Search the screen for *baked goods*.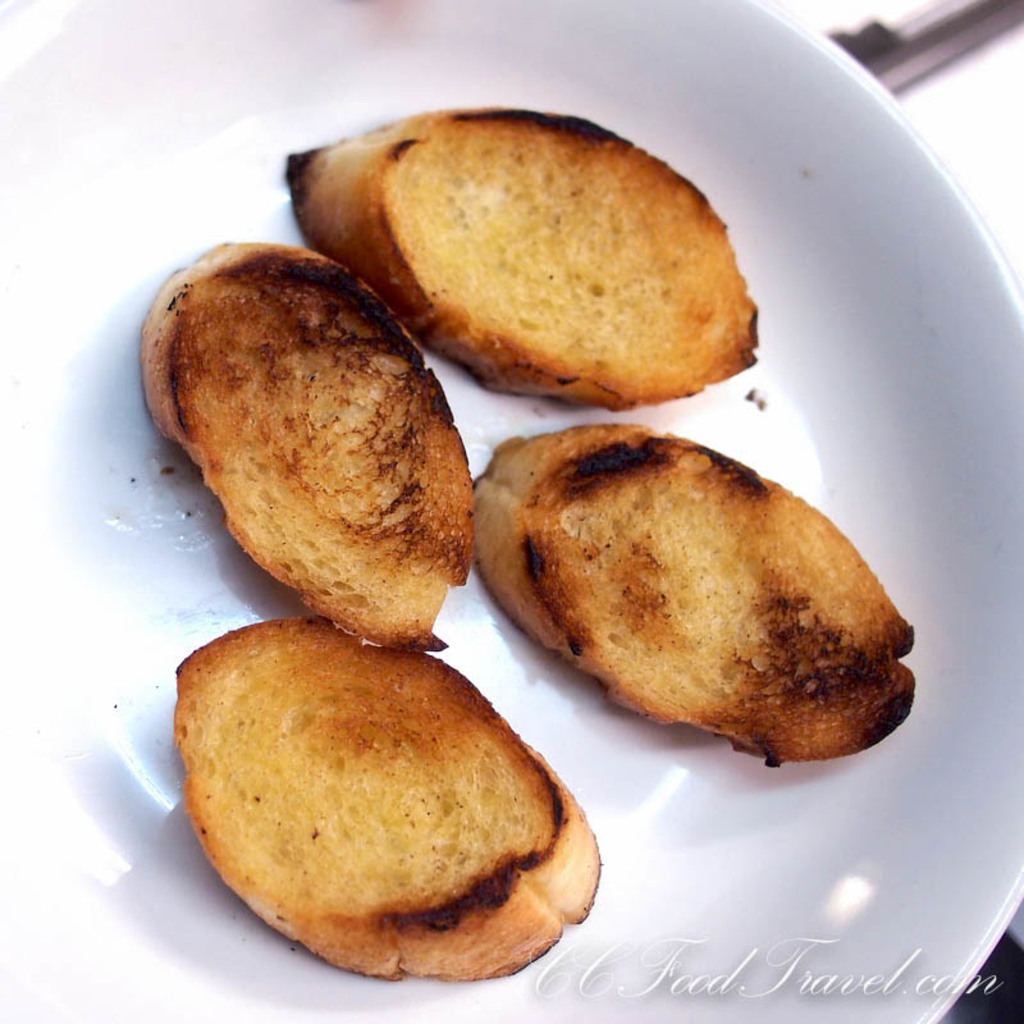
Found at [left=475, top=424, right=920, bottom=768].
